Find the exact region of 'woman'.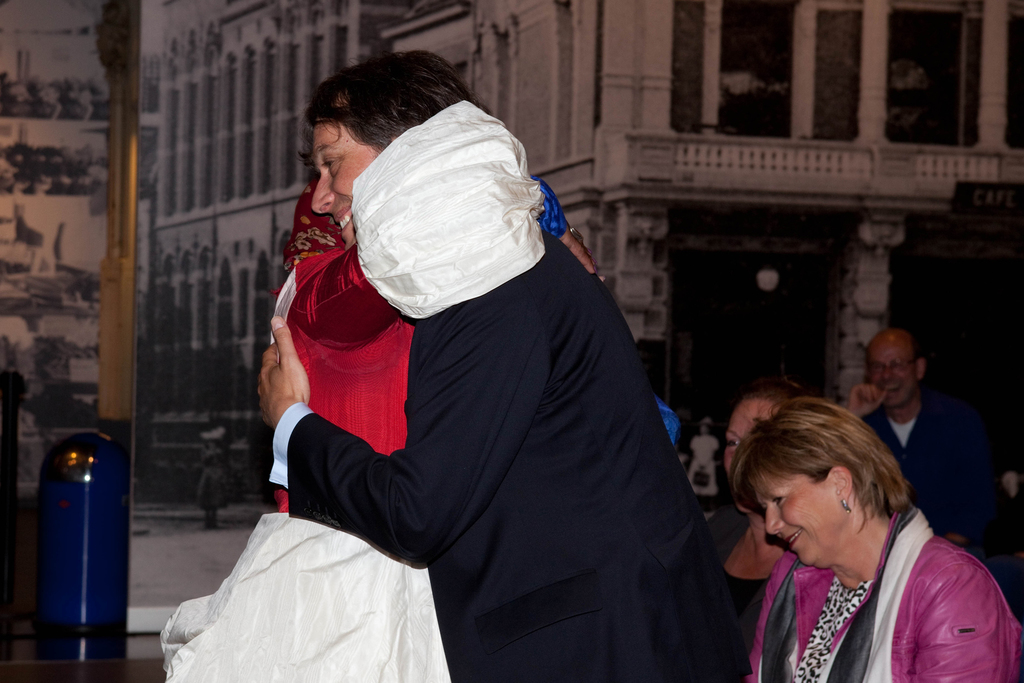
Exact region: {"x1": 703, "y1": 382, "x2": 809, "y2": 679}.
